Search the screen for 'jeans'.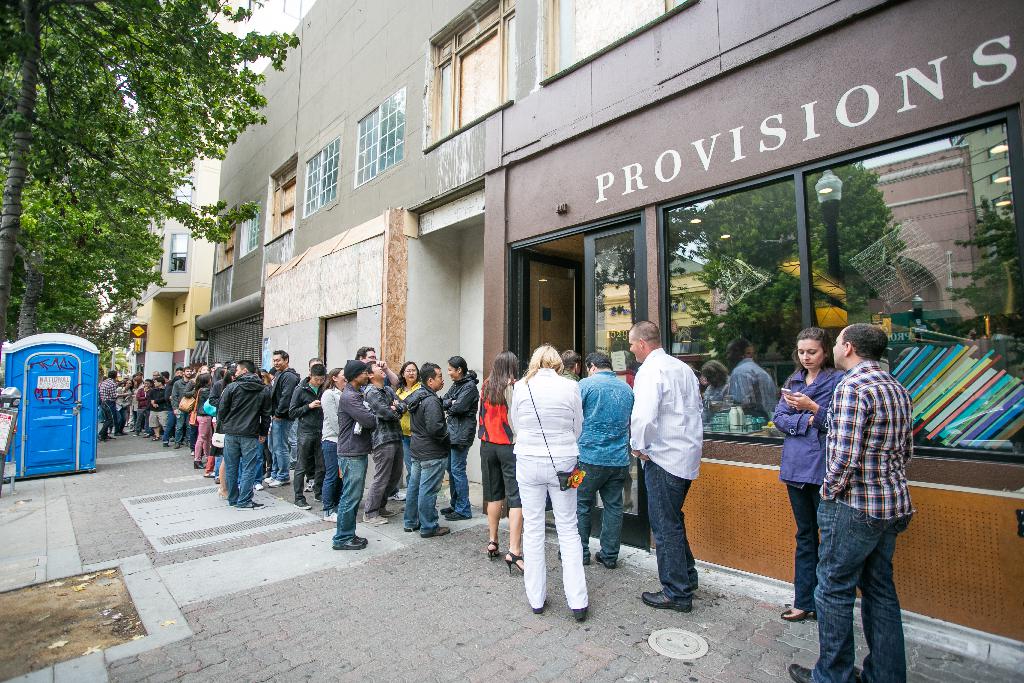
Found at rect(323, 438, 341, 516).
